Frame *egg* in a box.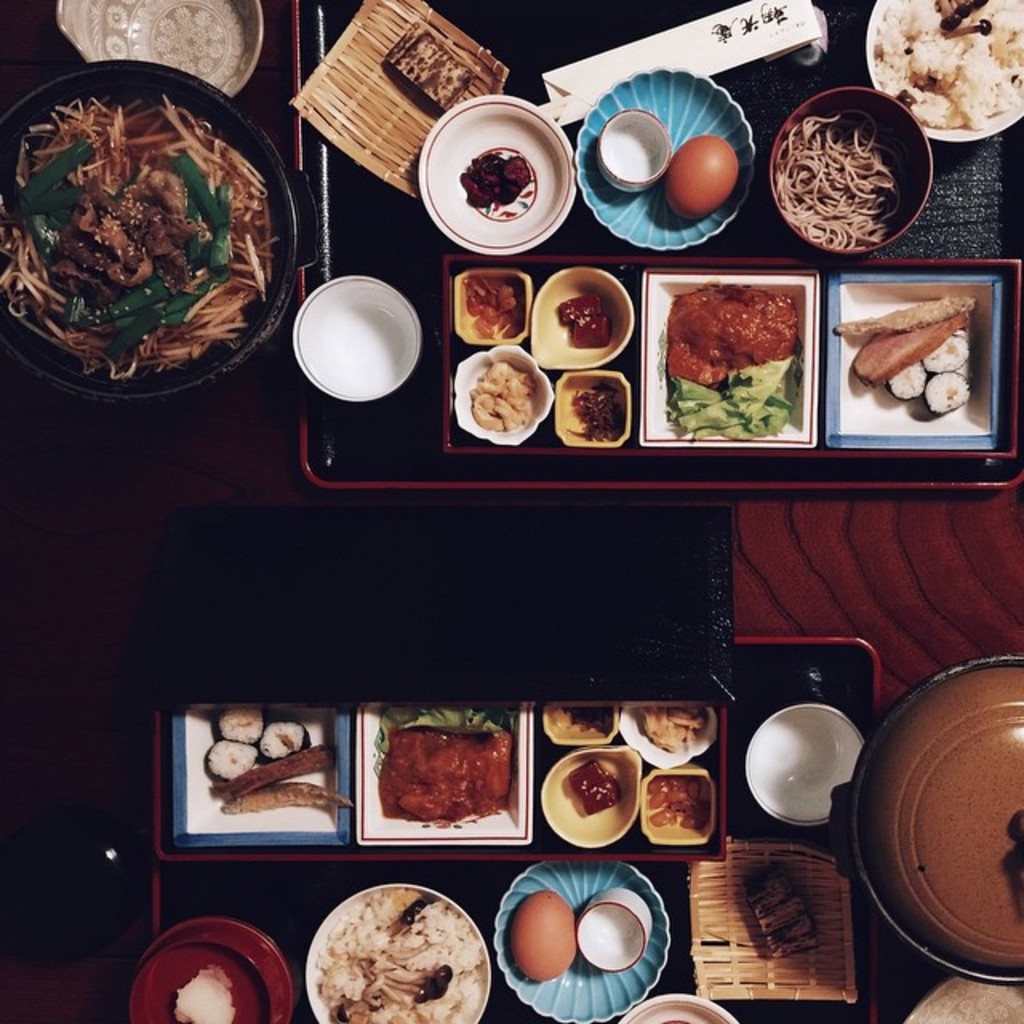
(670,133,734,219).
